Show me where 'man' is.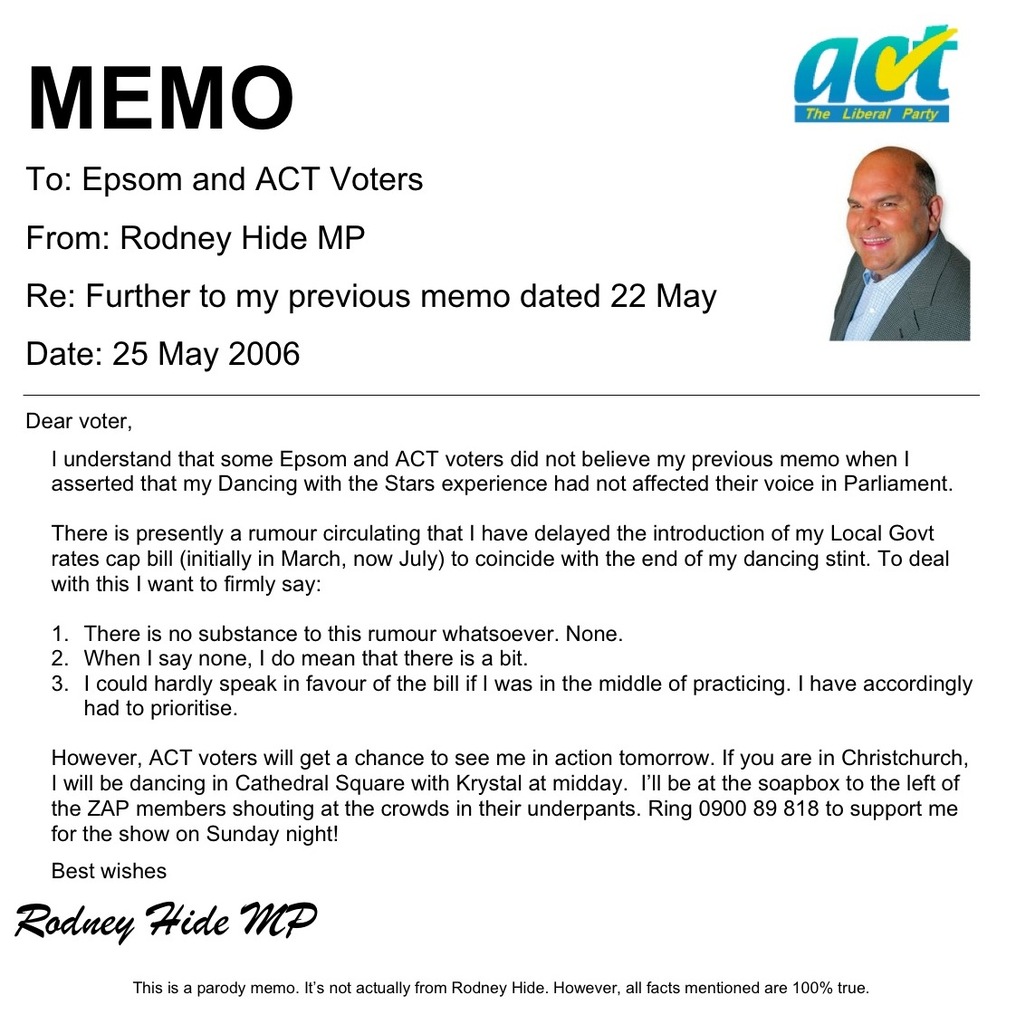
'man' is at bbox(804, 120, 963, 346).
